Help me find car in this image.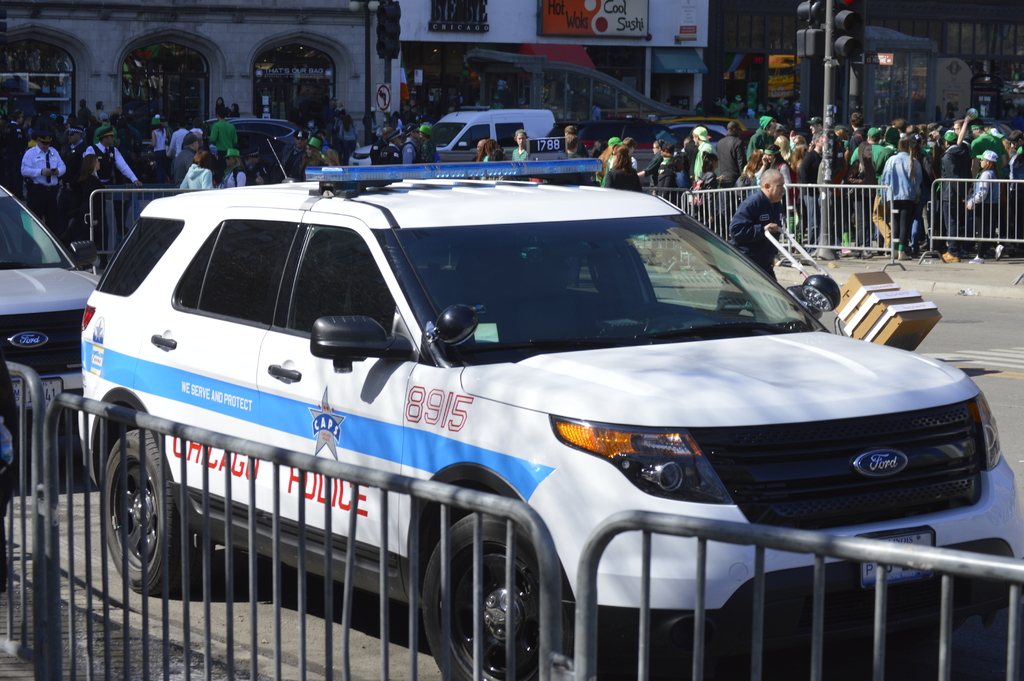
Found it: l=0, t=188, r=106, b=373.
